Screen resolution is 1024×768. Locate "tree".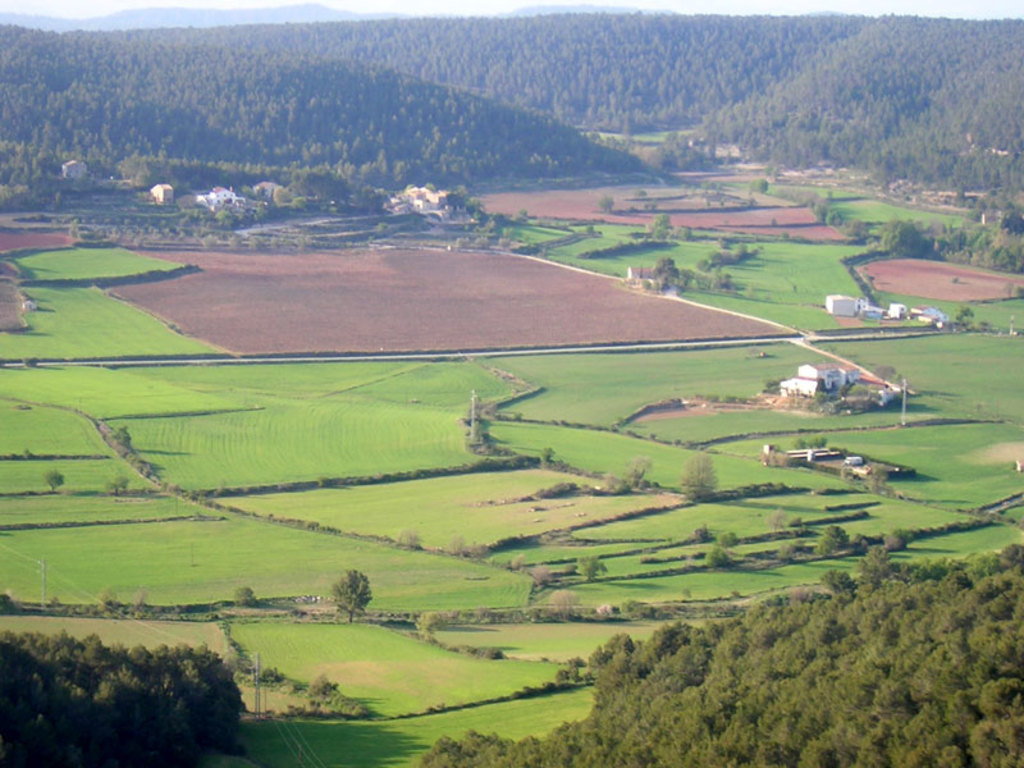
671:445:737:502.
